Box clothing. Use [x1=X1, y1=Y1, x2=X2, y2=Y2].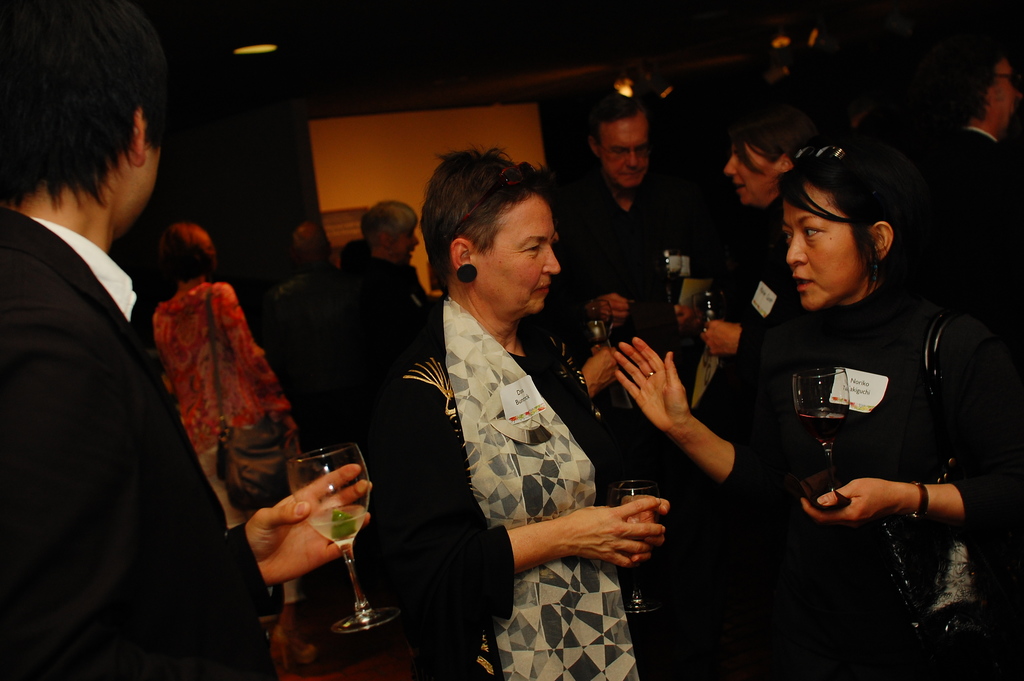
[x1=545, y1=167, x2=703, y2=357].
